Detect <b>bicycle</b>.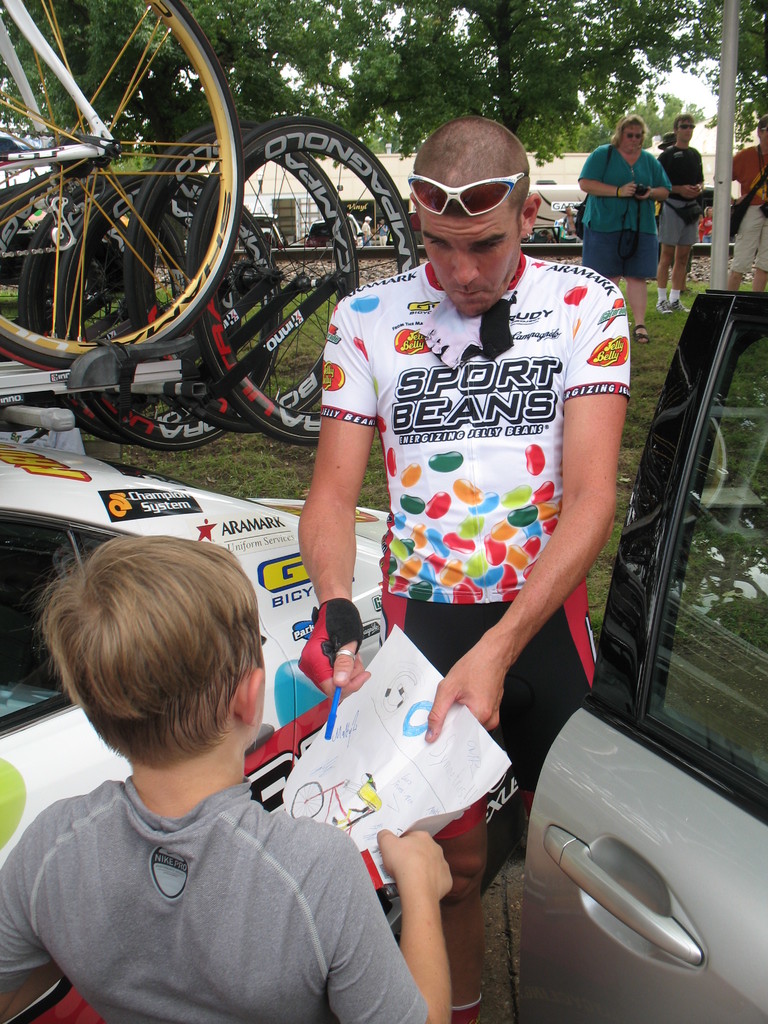
Detected at left=2, top=0, right=245, bottom=374.
